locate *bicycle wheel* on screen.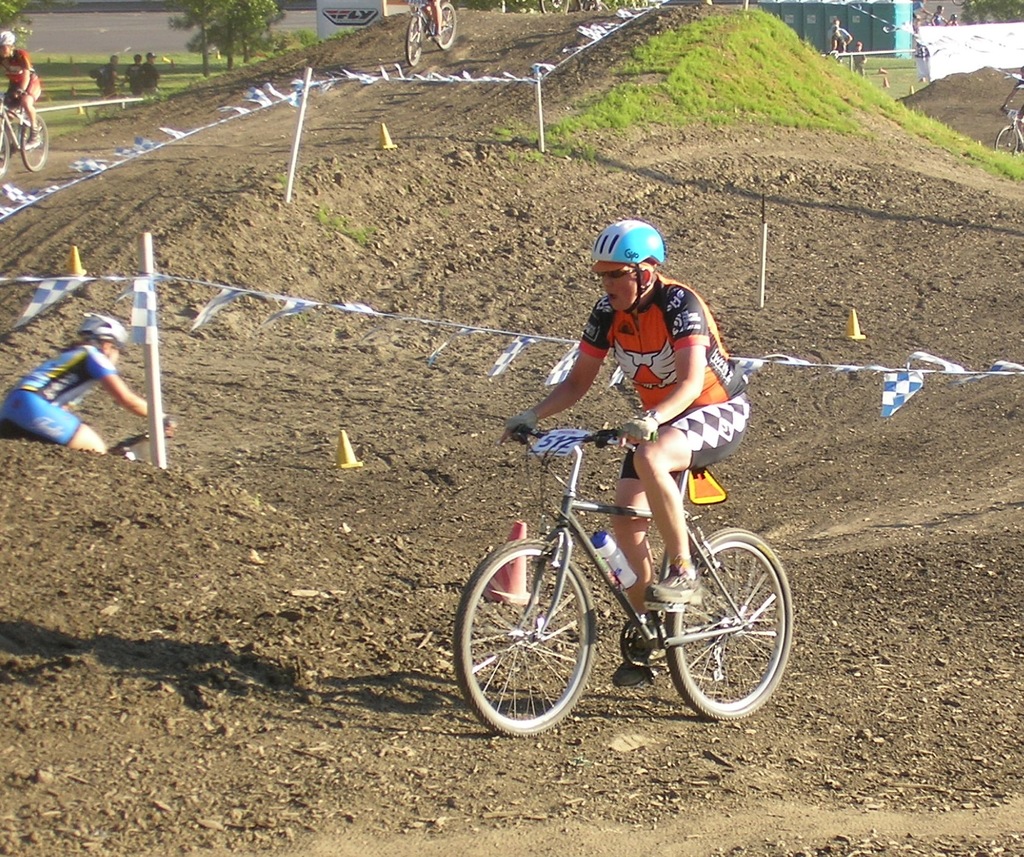
On screen at select_region(24, 115, 49, 175).
